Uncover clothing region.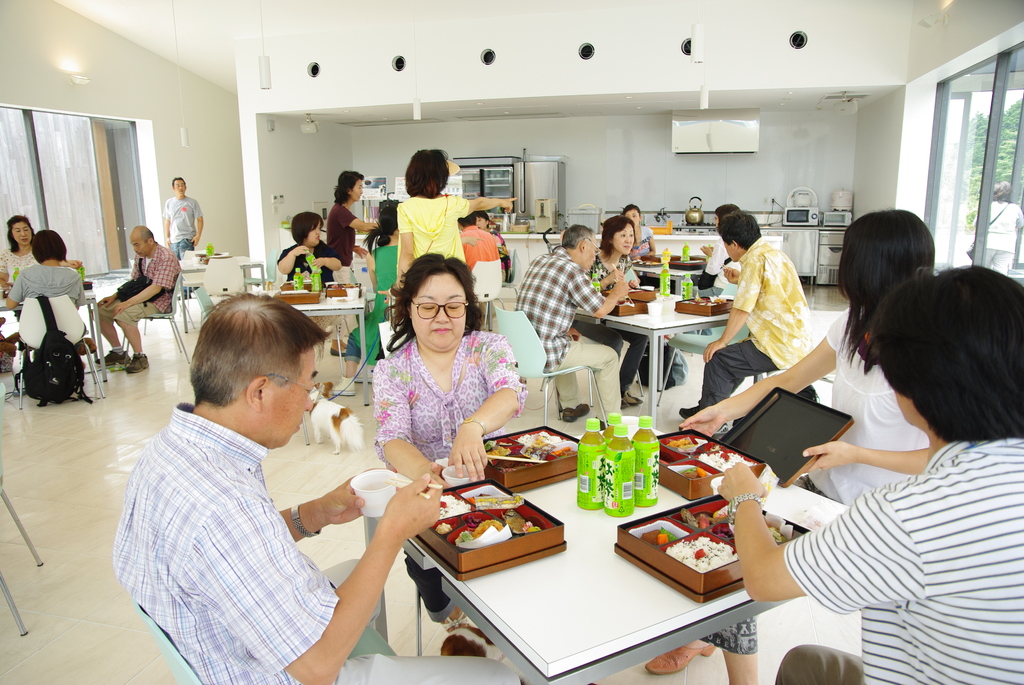
Uncovered: BBox(163, 194, 204, 292).
